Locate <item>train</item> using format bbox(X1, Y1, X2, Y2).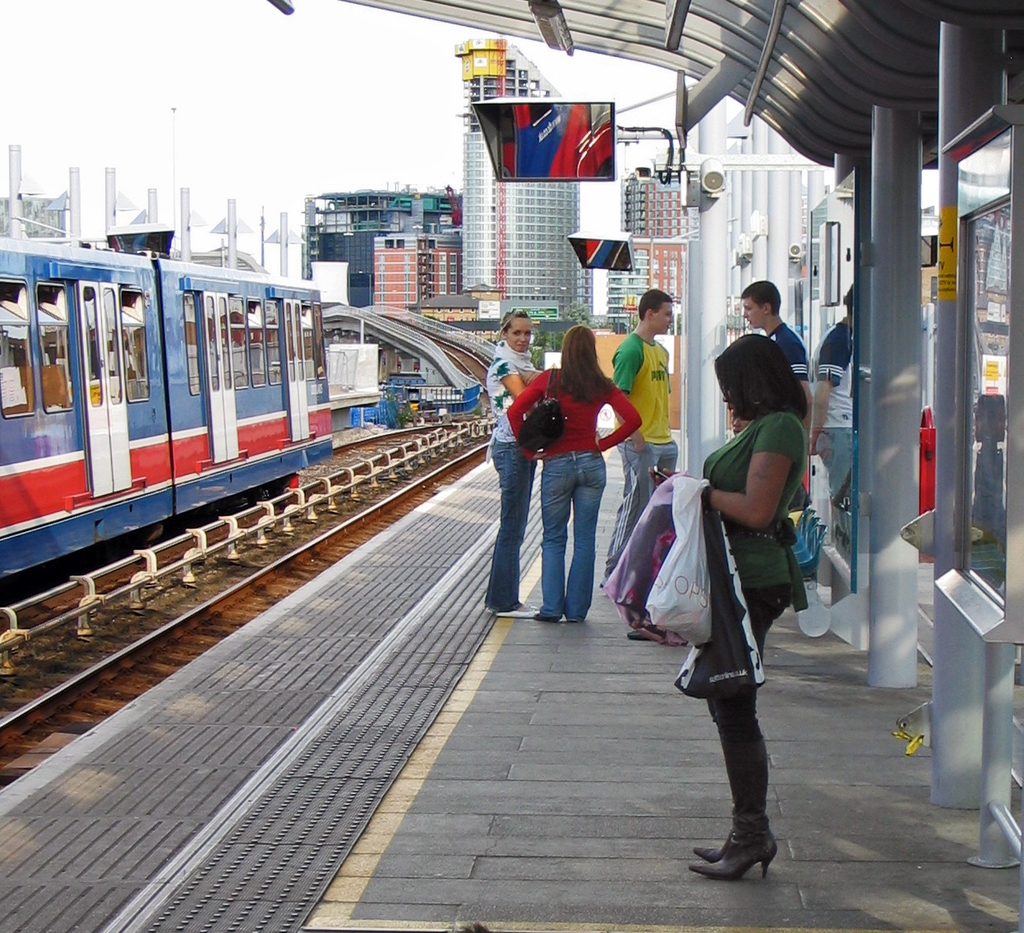
bbox(0, 238, 334, 607).
